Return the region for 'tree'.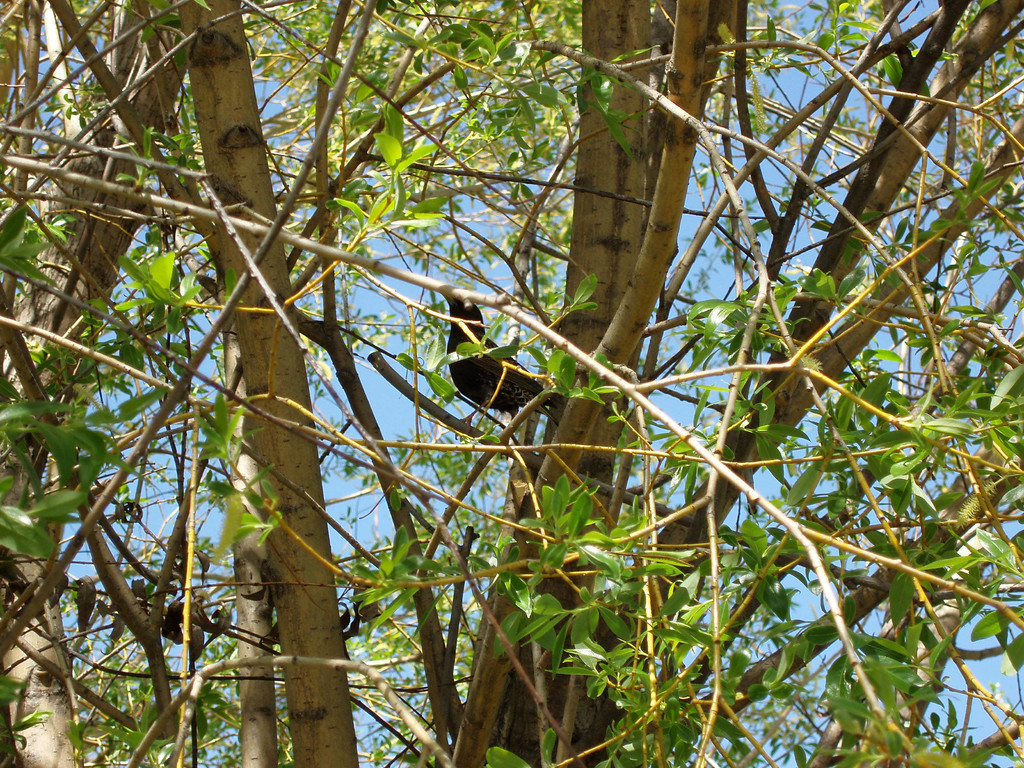
pyautogui.locateOnScreen(15, 0, 1001, 760).
